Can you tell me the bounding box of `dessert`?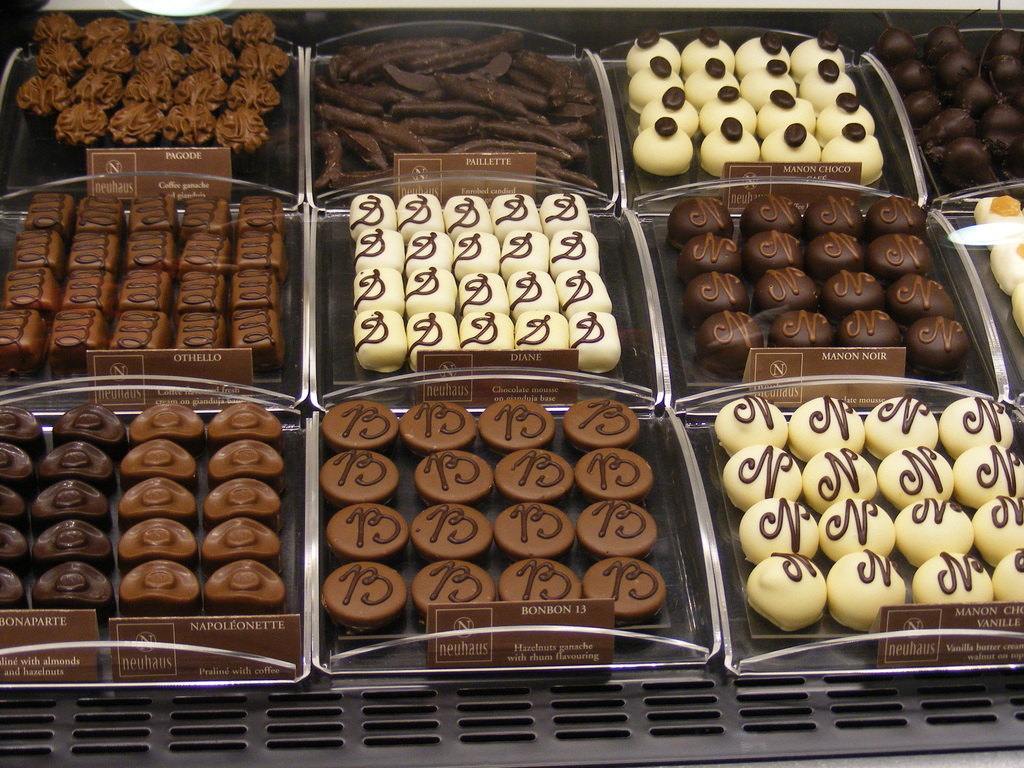
180:215:222:264.
